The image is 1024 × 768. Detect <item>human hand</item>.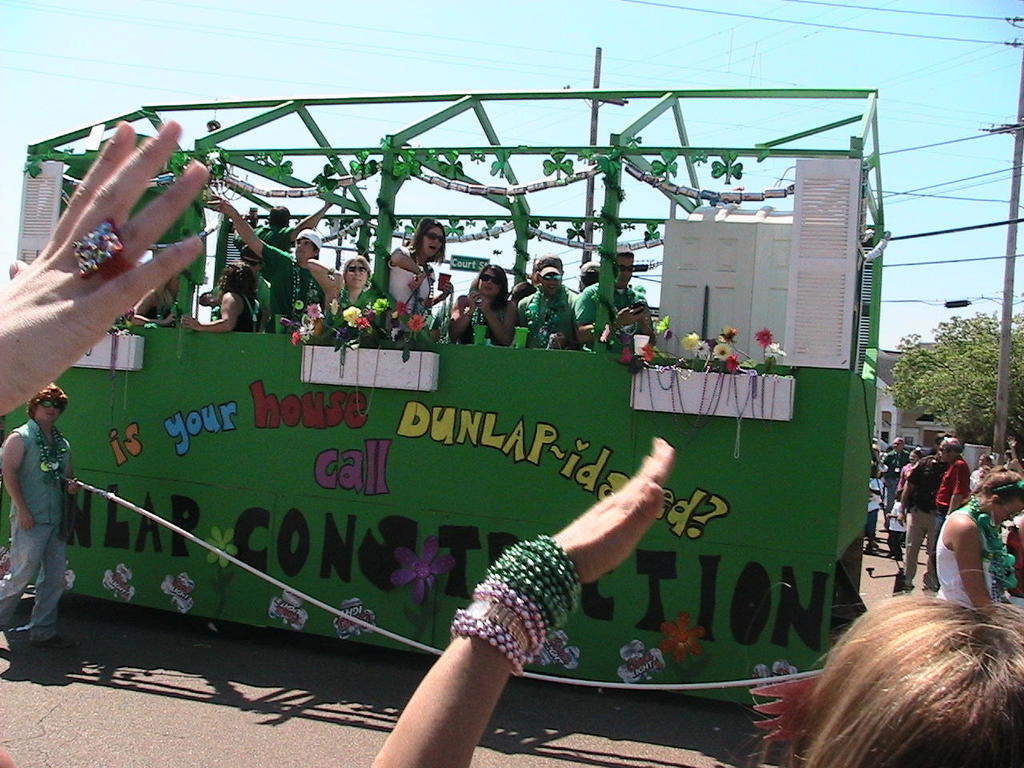
Detection: {"left": 0, "top": 114, "right": 213, "bottom": 422}.
